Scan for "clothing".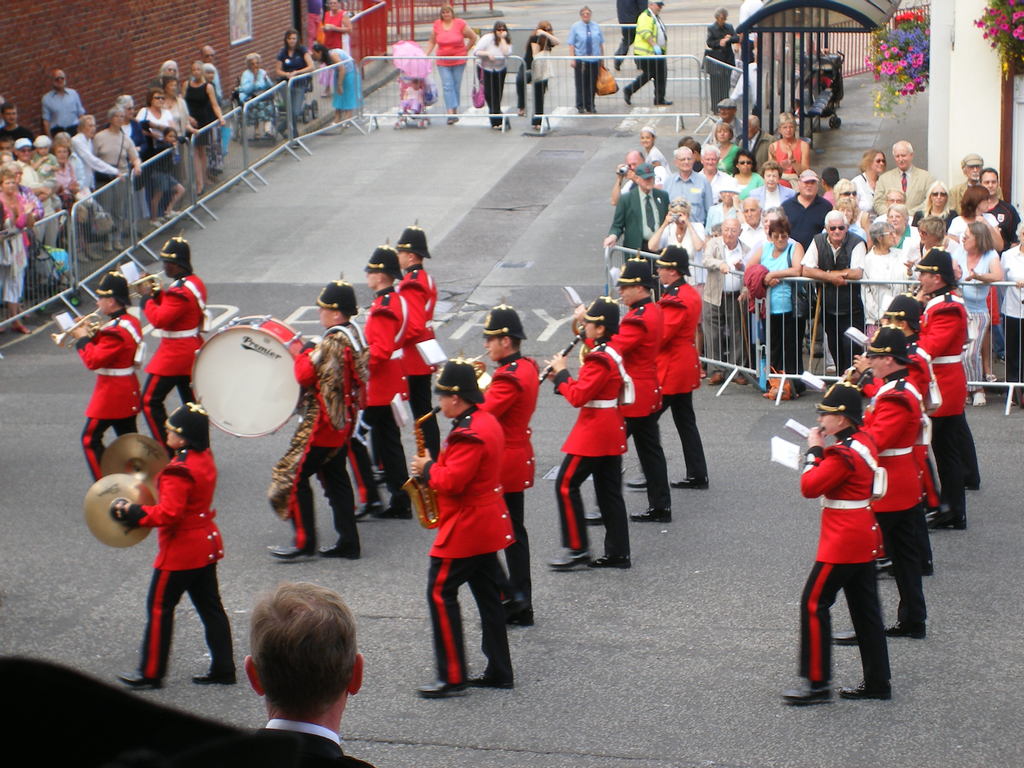
Scan result: region(1005, 241, 1023, 381).
